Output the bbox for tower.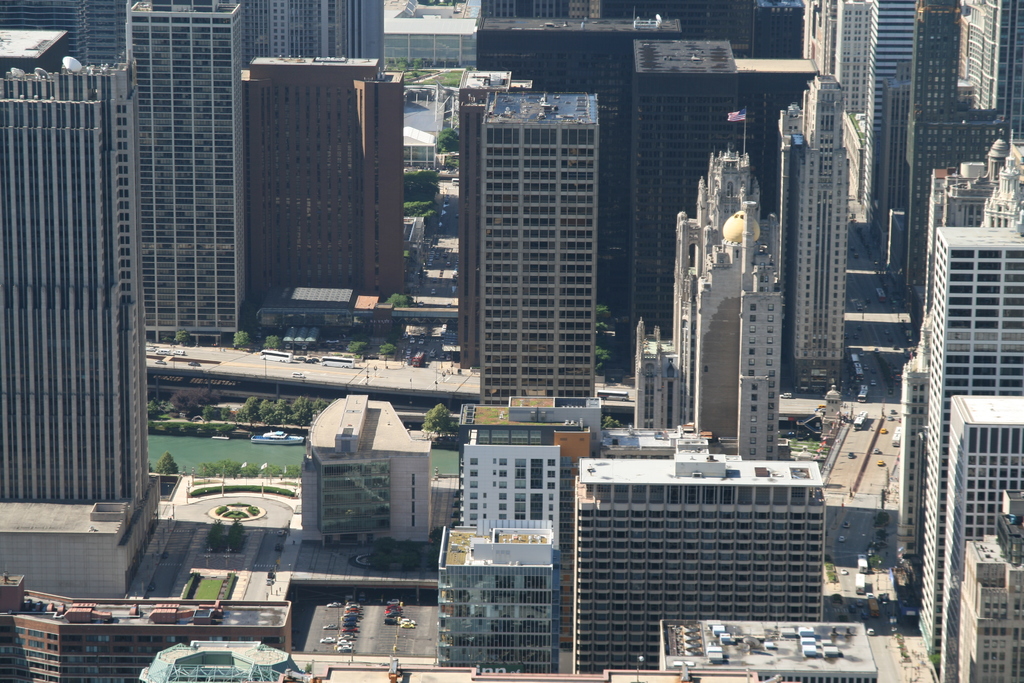
(476, 86, 600, 401).
